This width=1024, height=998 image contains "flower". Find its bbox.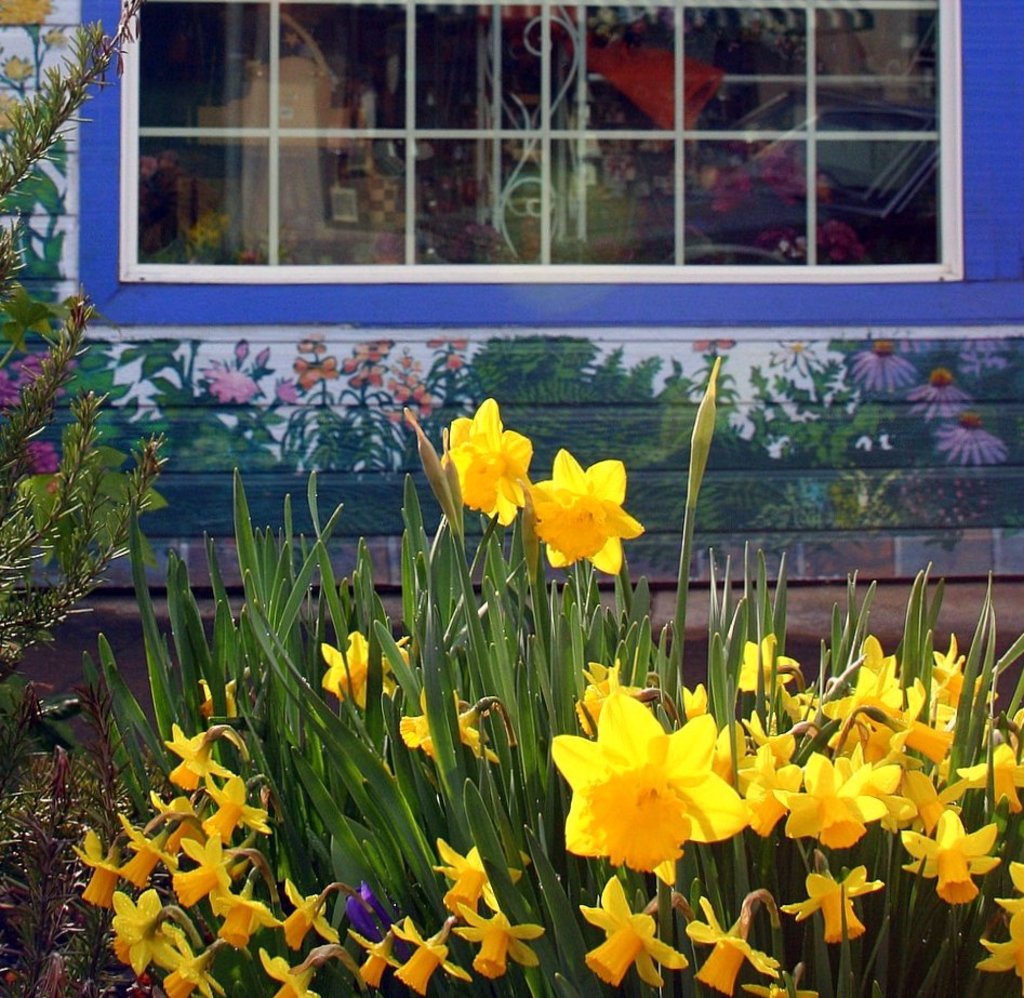
select_region(514, 452, 652, 590).
